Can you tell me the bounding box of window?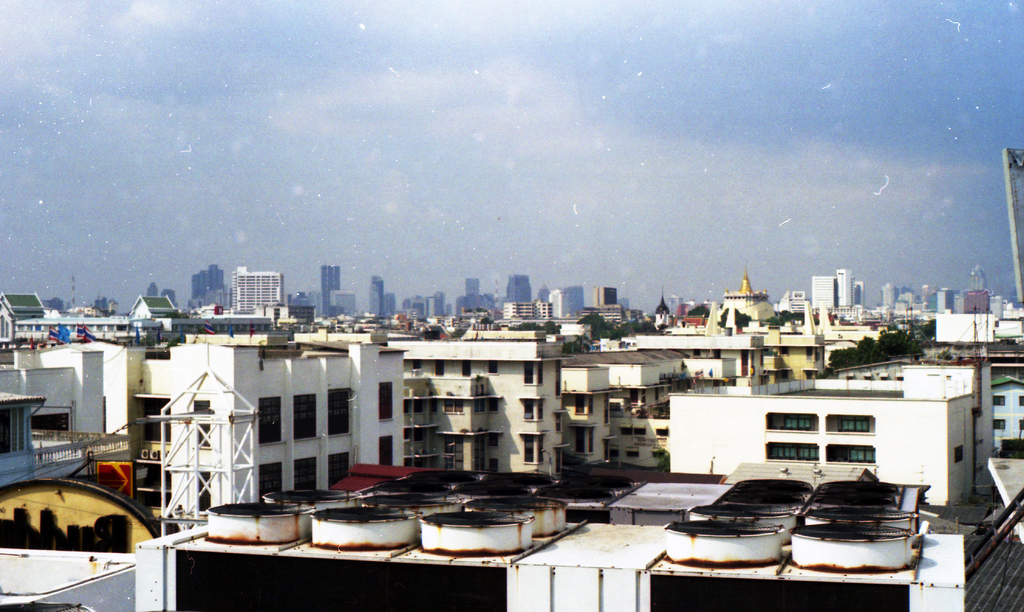
(x1=380, y1=384, x2=395, y2=424).
